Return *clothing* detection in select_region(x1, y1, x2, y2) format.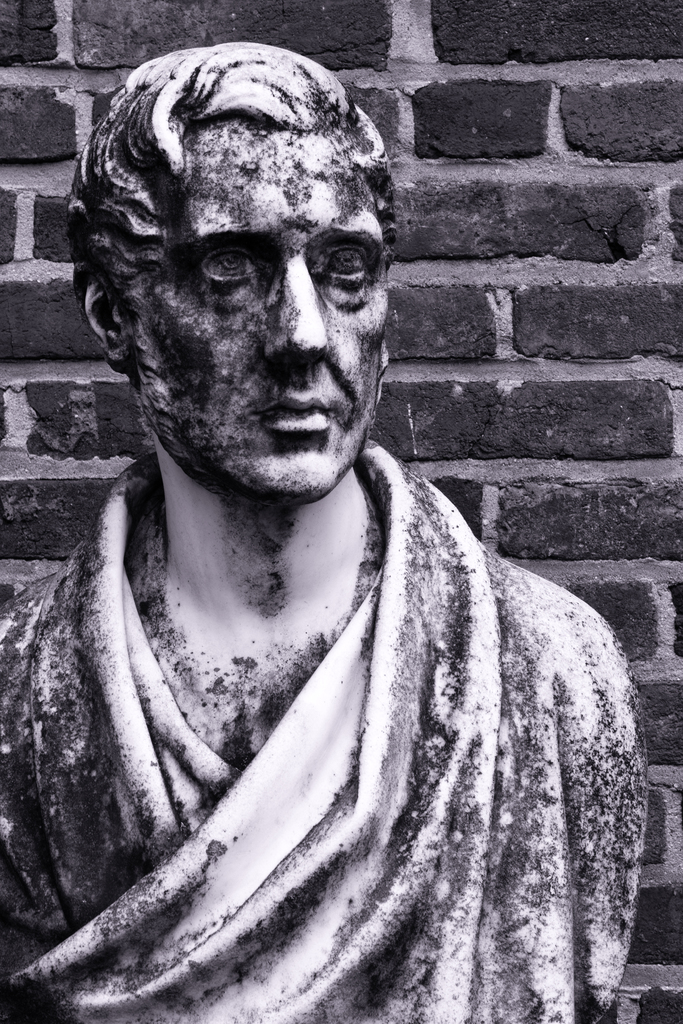
select_region(0, 444, 646, 1023).
